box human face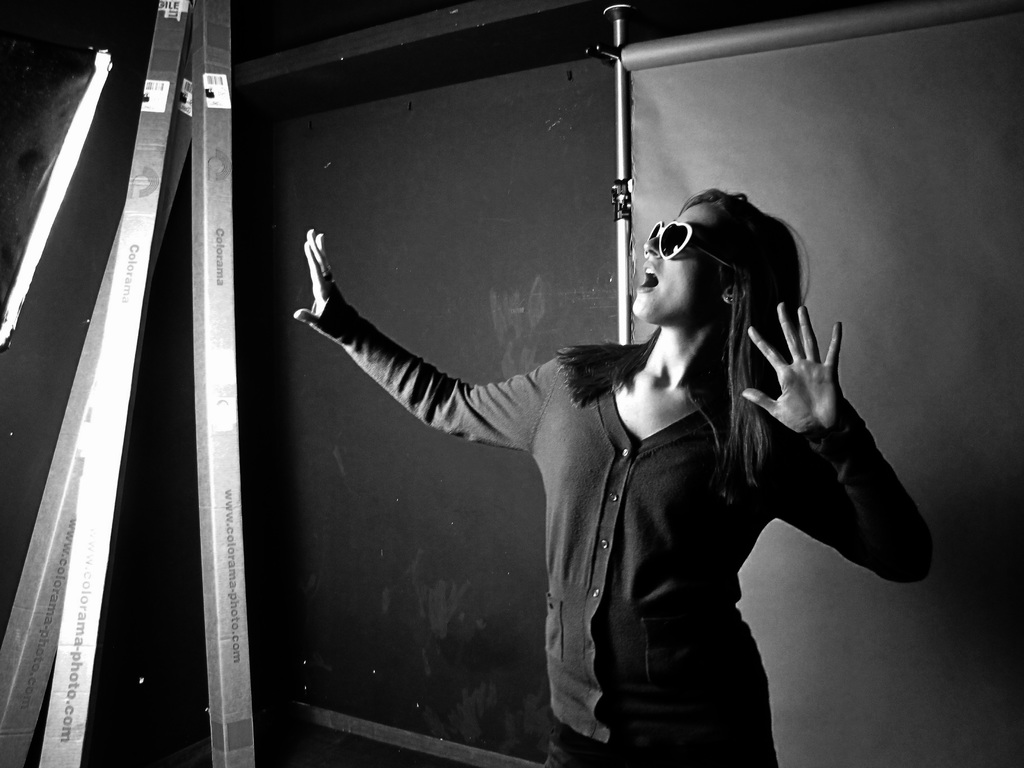
(630,192,723,323)
